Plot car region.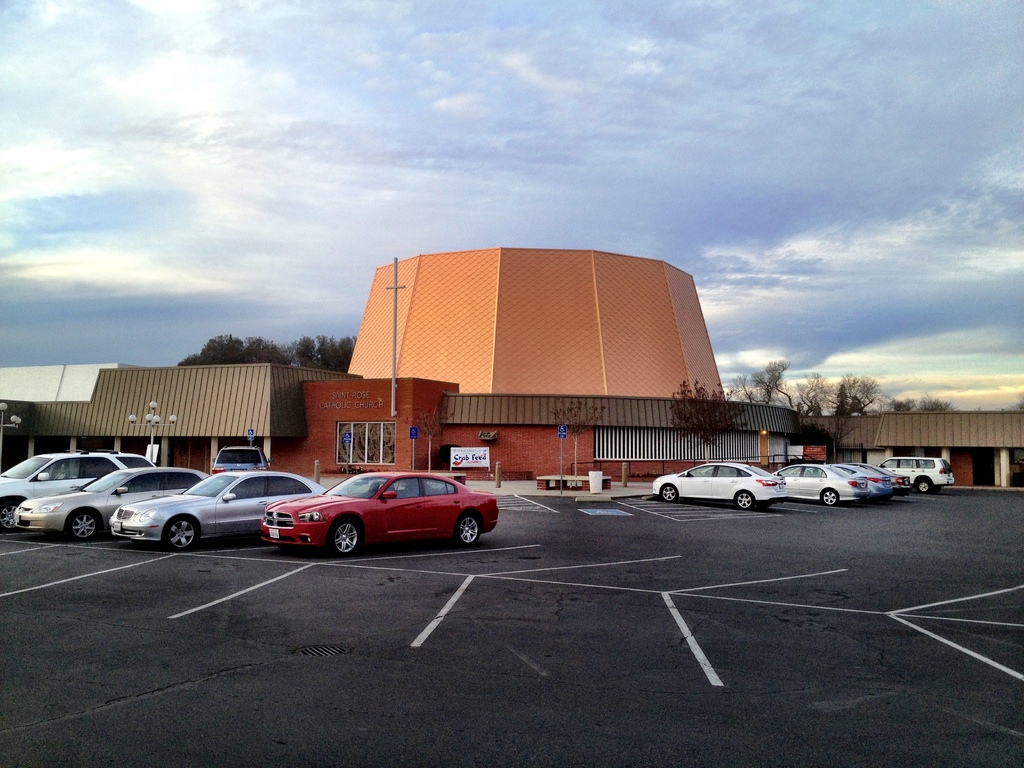
Plotted at <box>768,462,872,503</box>.
